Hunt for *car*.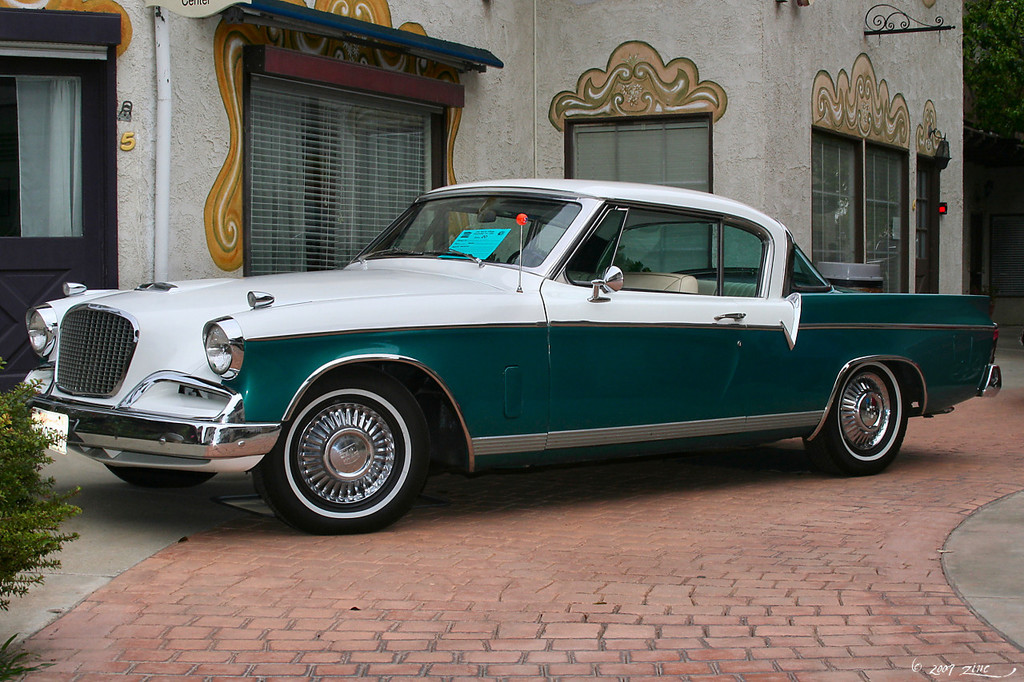
Hunted down at (x1=50, y1=181, x2=976, y2=532).
